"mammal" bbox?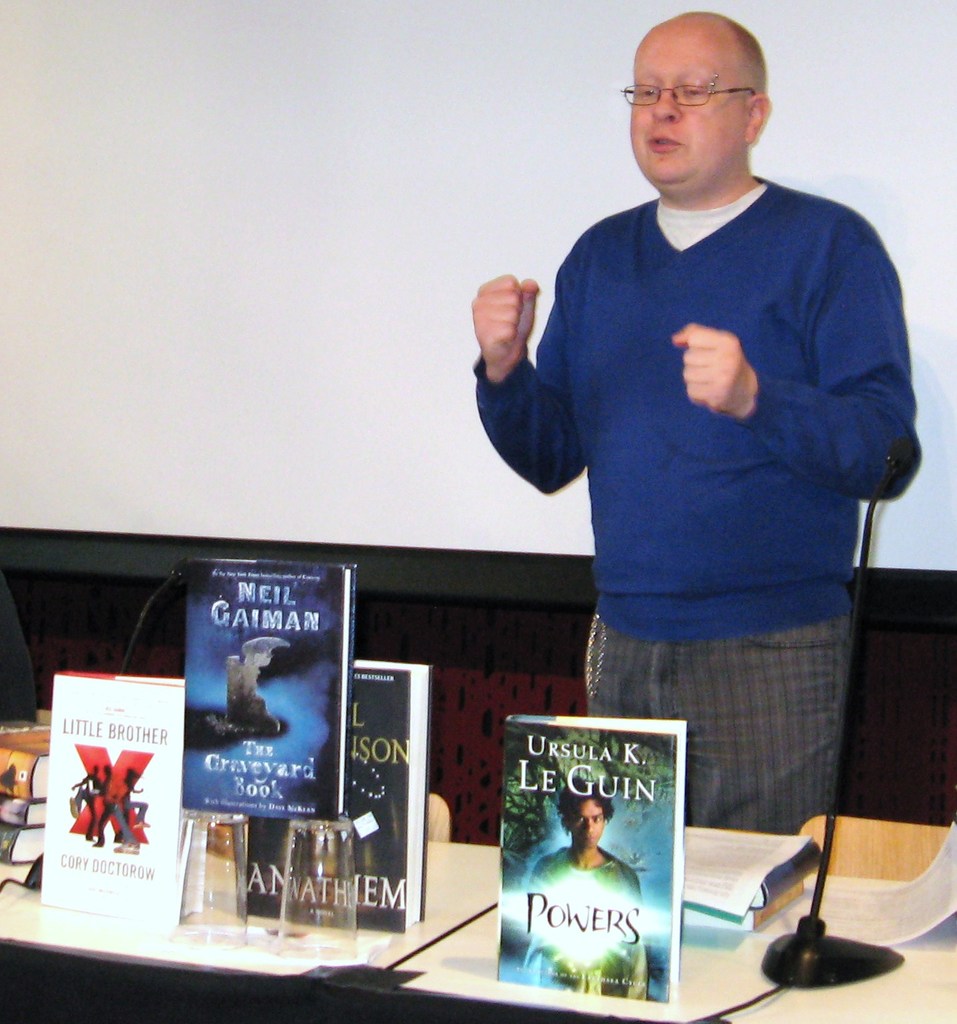
box=[101, 757, 134, 843]
